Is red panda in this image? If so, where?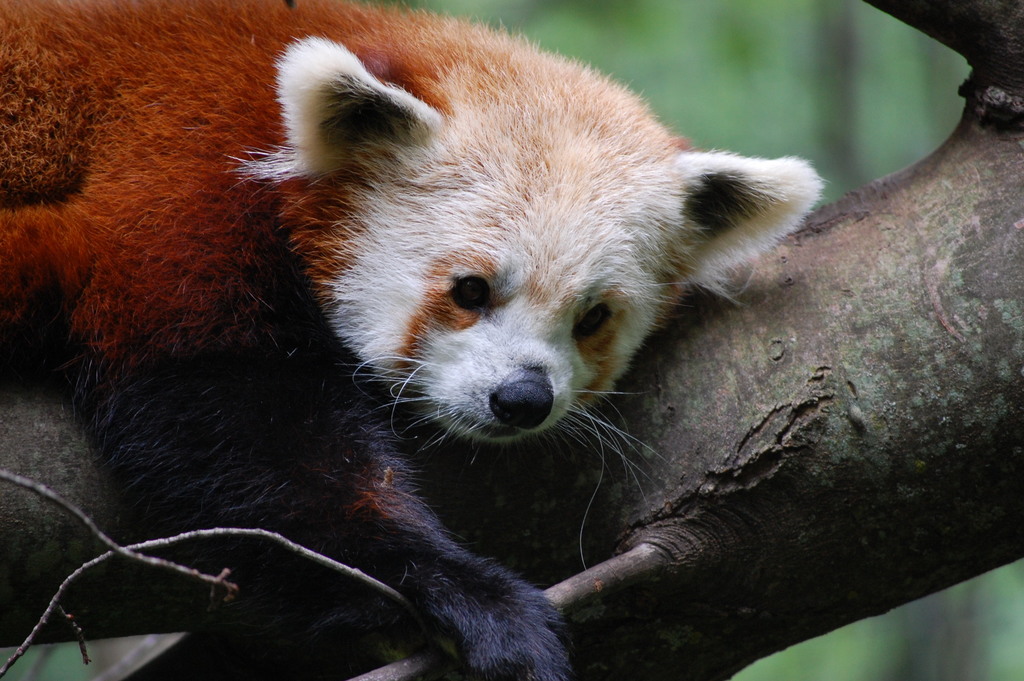
Yes, at detection(0, 0, 822, 680).
